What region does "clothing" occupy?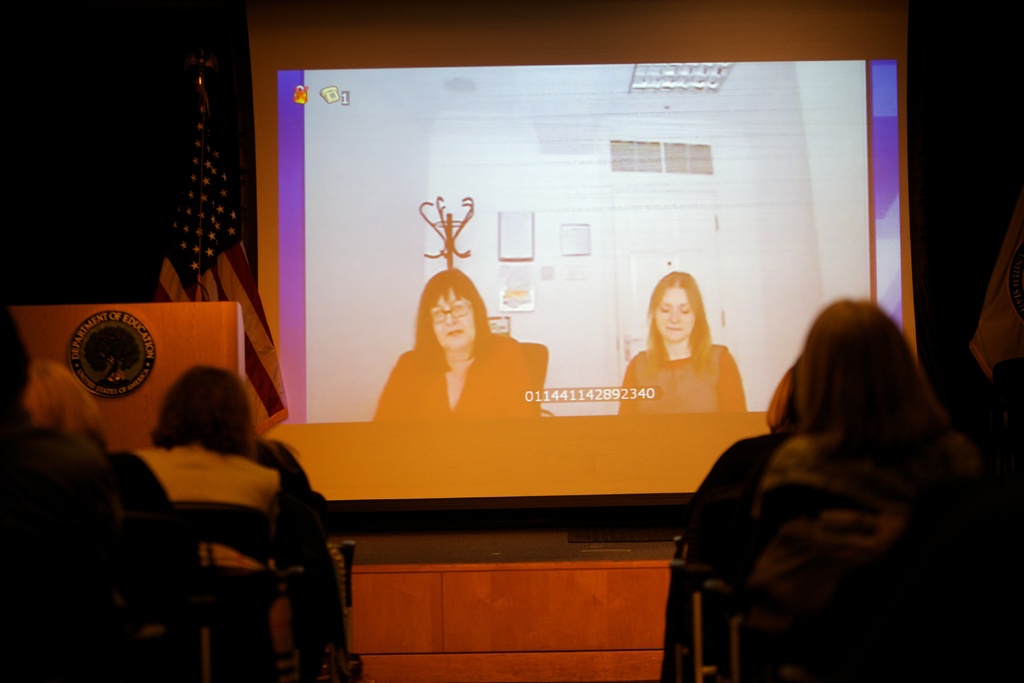
left=371, top=332, right=532, bottom=420.
